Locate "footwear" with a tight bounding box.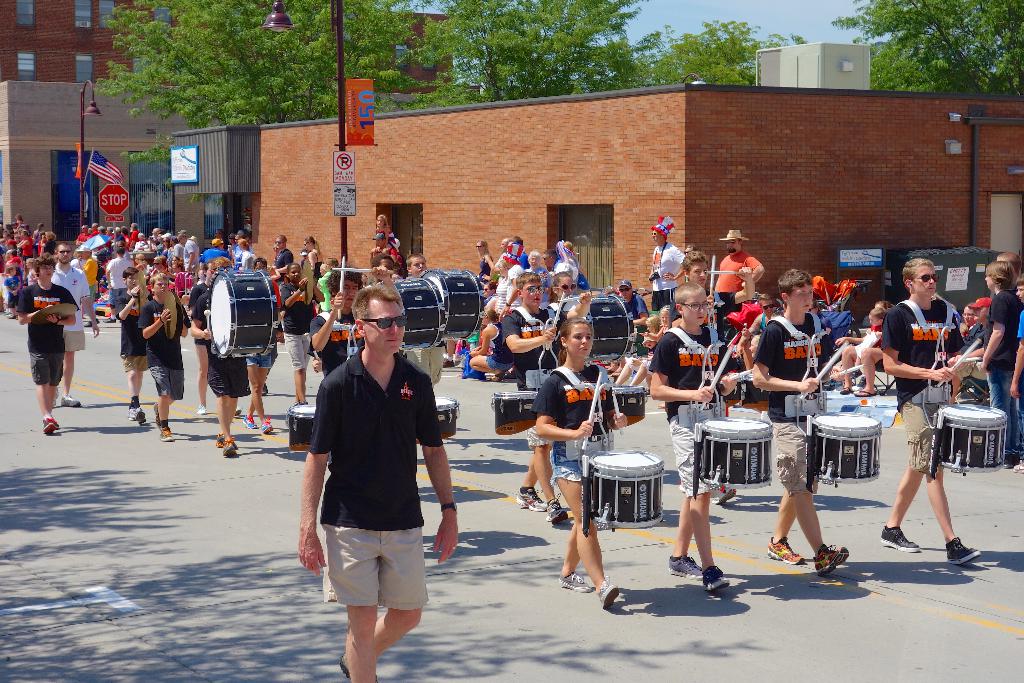
42,415,59,436.
